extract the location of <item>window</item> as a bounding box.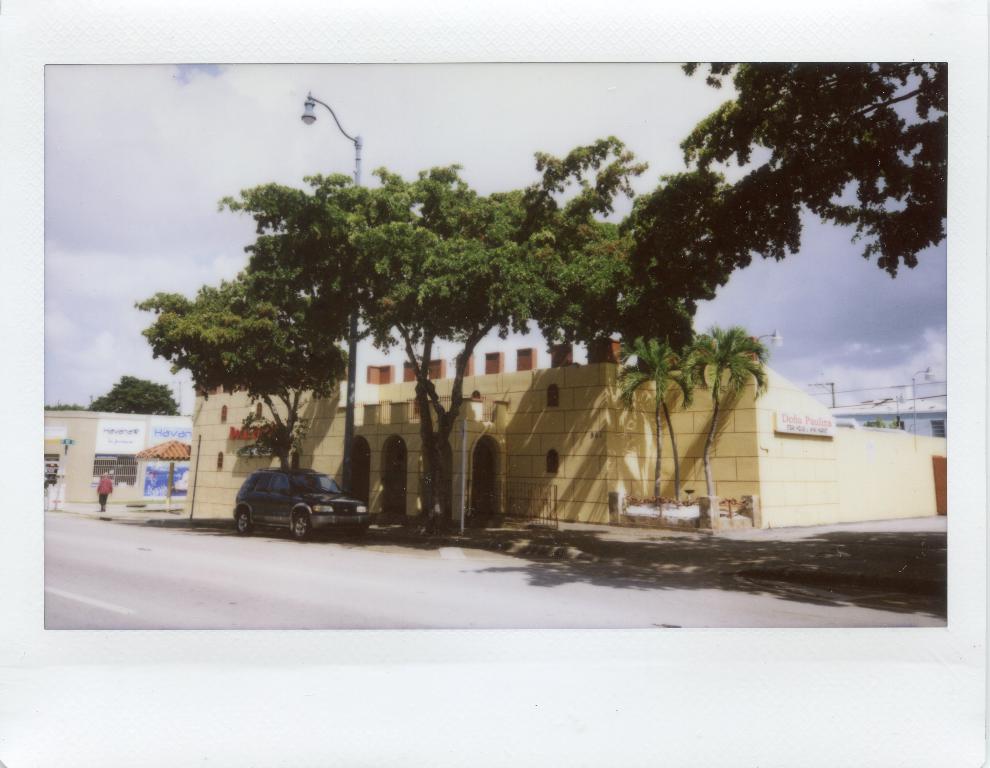
[x1=544, y1=448, x2=559, y2=473].
